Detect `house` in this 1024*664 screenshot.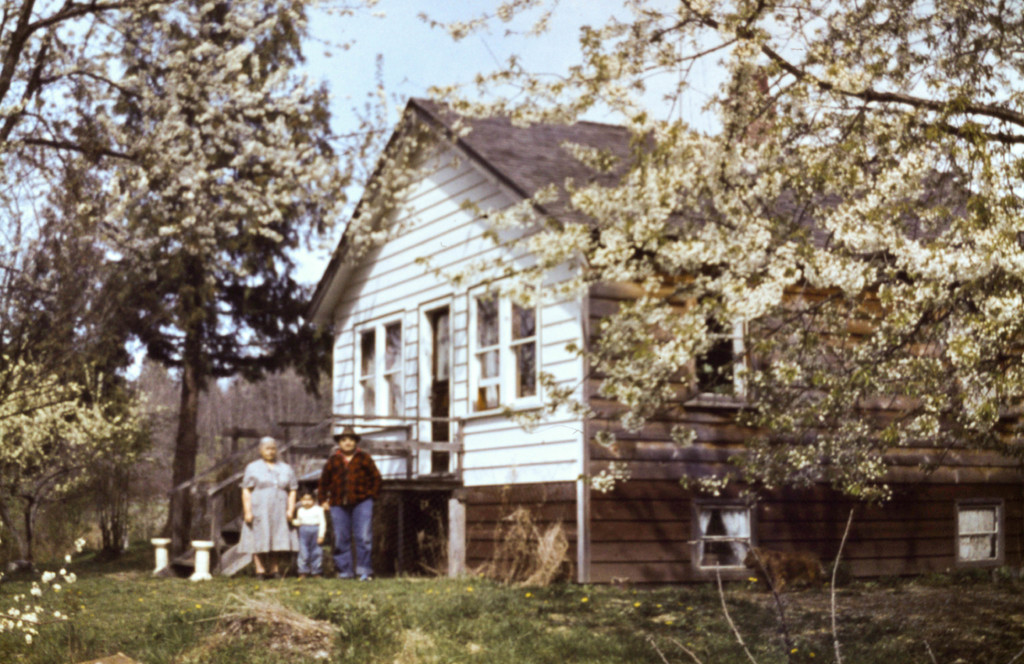
Detection: x1=149, y1=92, x2=1020, y2=590.
